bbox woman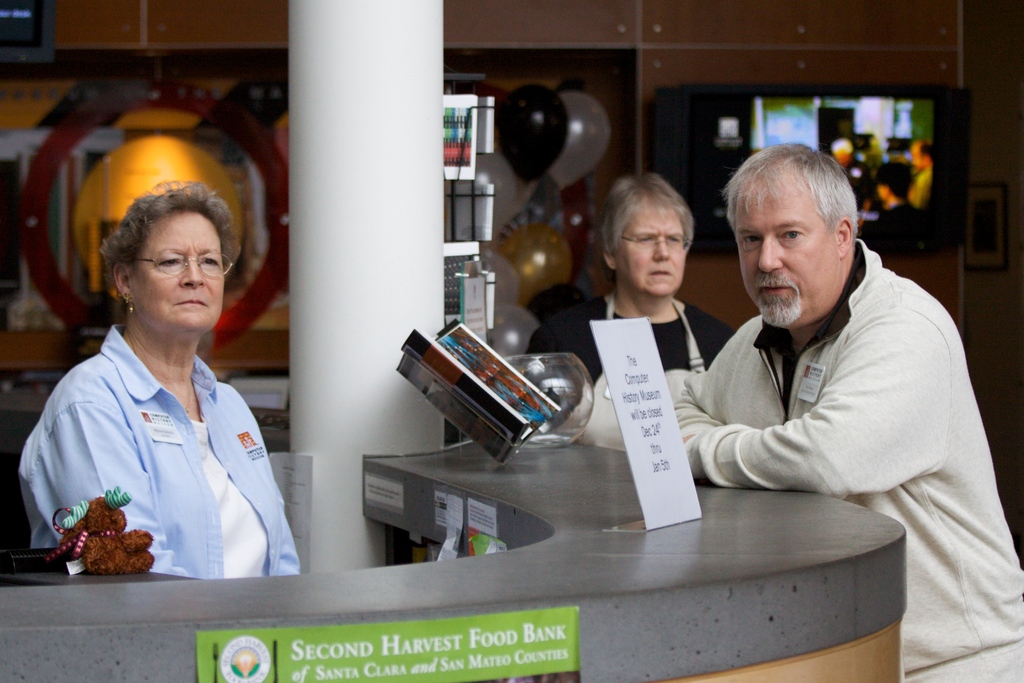
{"left": 13, "top": 176, "right": 307, "bottom": 593}
